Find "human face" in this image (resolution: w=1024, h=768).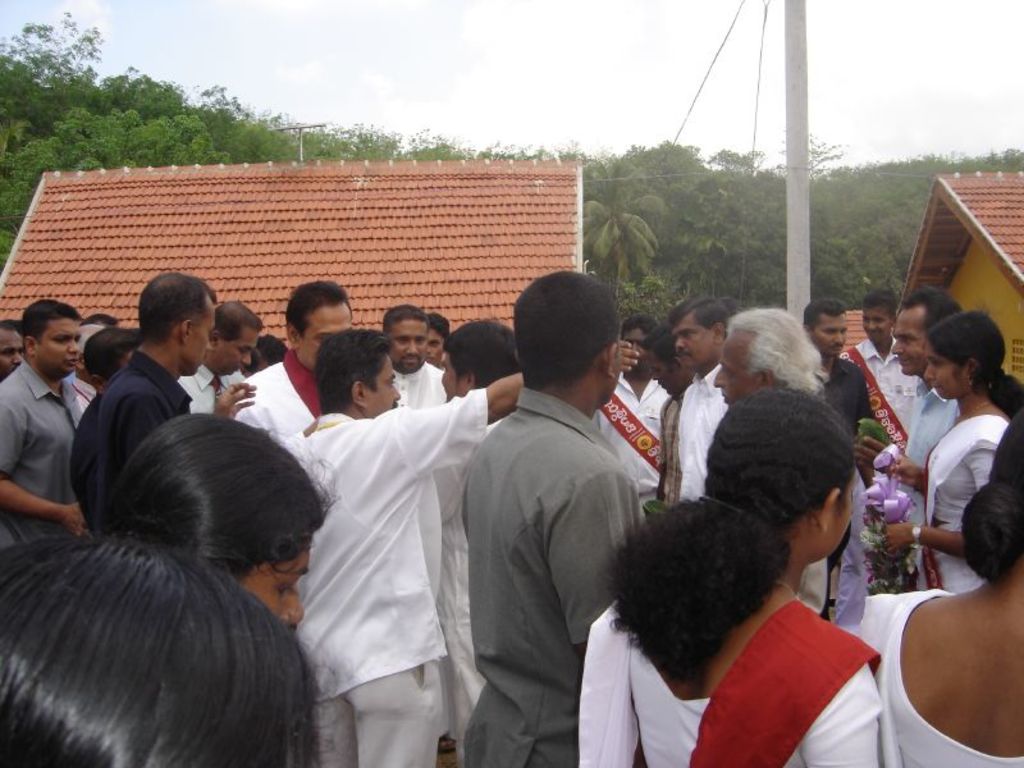
detection(861, 308, 892, 339).
